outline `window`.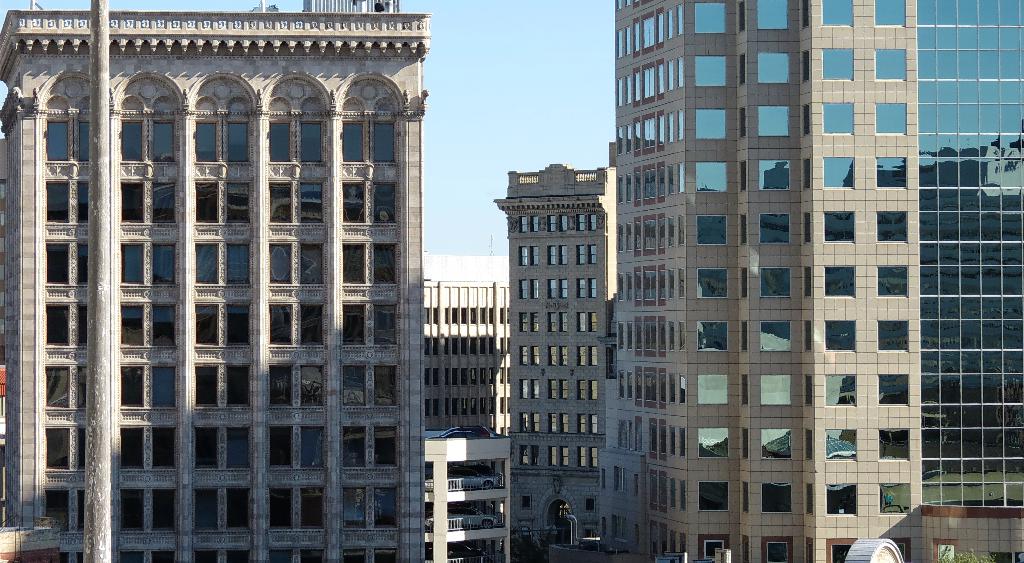
Outline: crop(876, 49, 908, 81).
